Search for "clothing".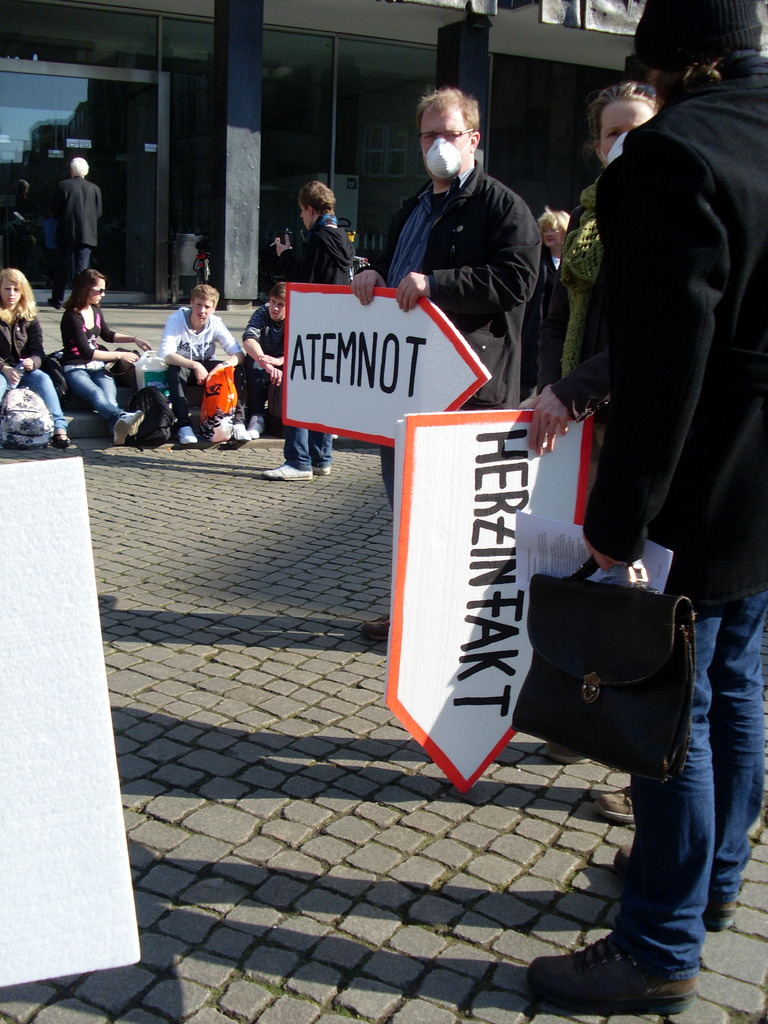
Found at (166,301,248,425).
